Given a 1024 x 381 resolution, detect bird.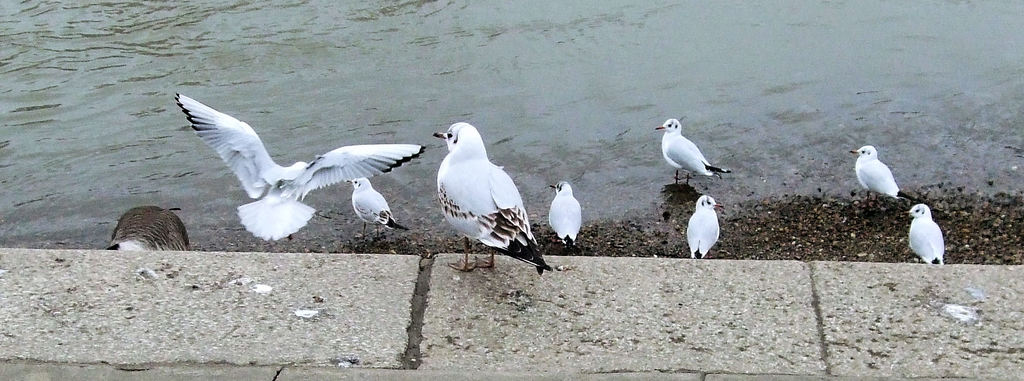
(910, 206, 945, 266).
